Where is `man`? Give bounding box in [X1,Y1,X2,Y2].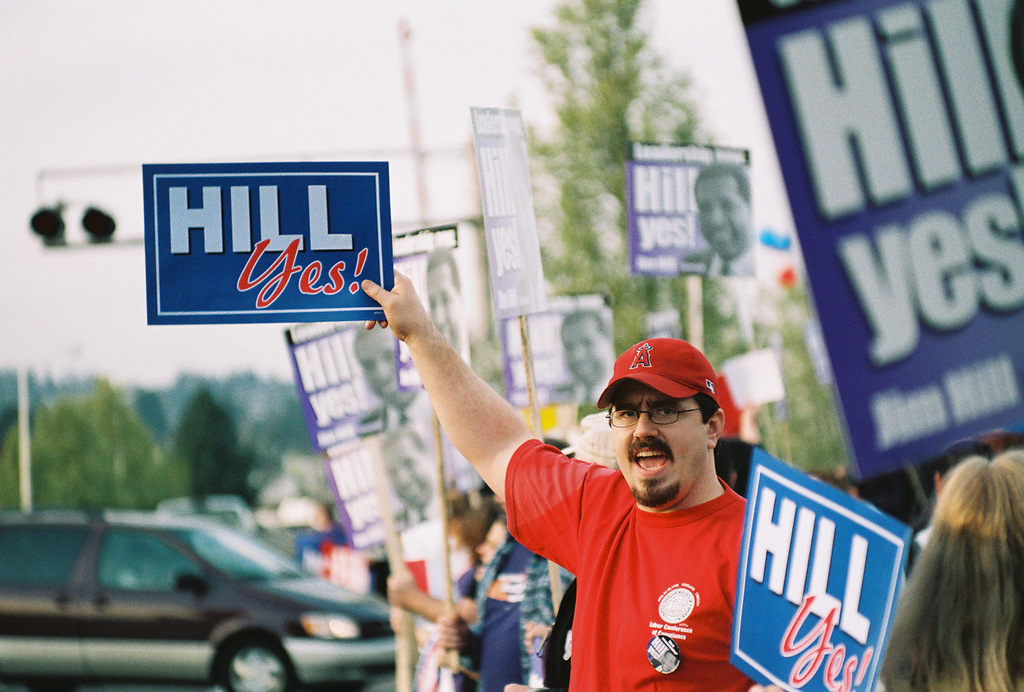
[345,295,893,686].
